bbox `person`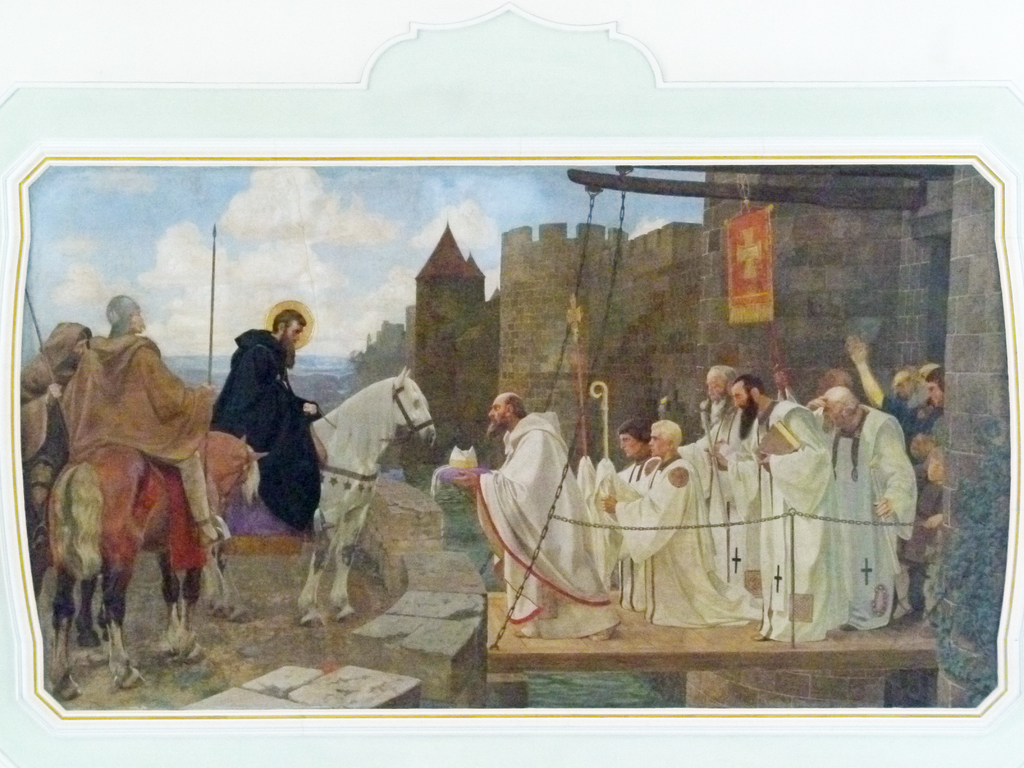
<region>739, 371, 831, 645</region>
